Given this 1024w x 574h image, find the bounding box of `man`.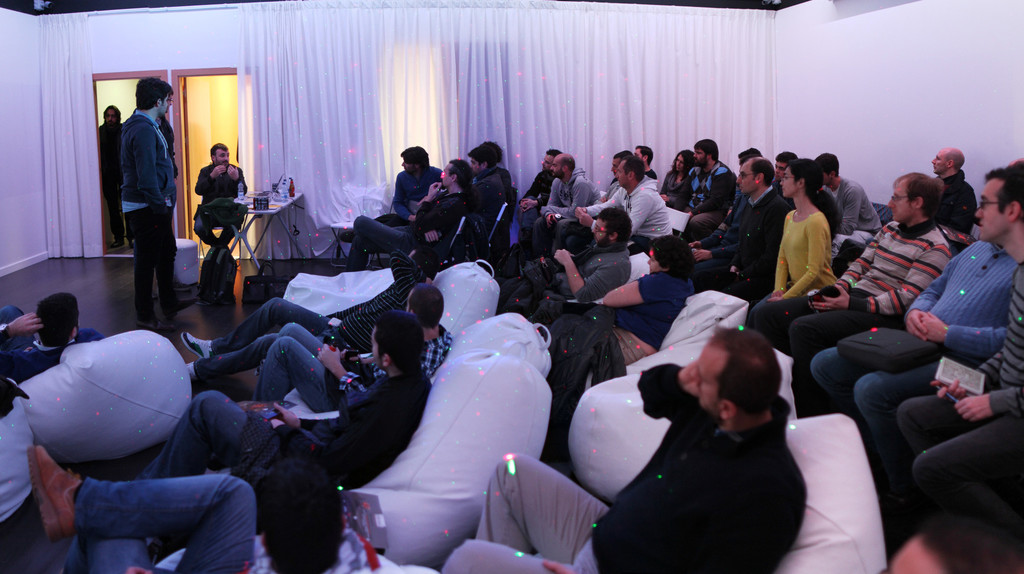
[x1=99, y1=101, x2=131, y2=239].
